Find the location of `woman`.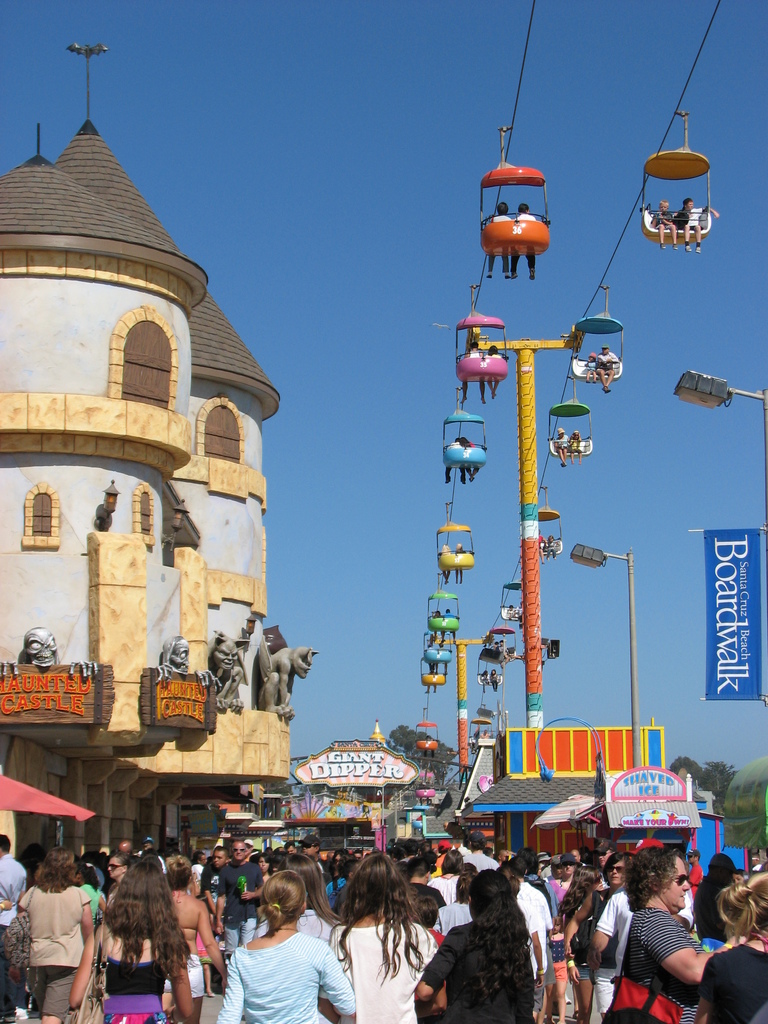
Location: bbox=[247, 851, 351, 956].
